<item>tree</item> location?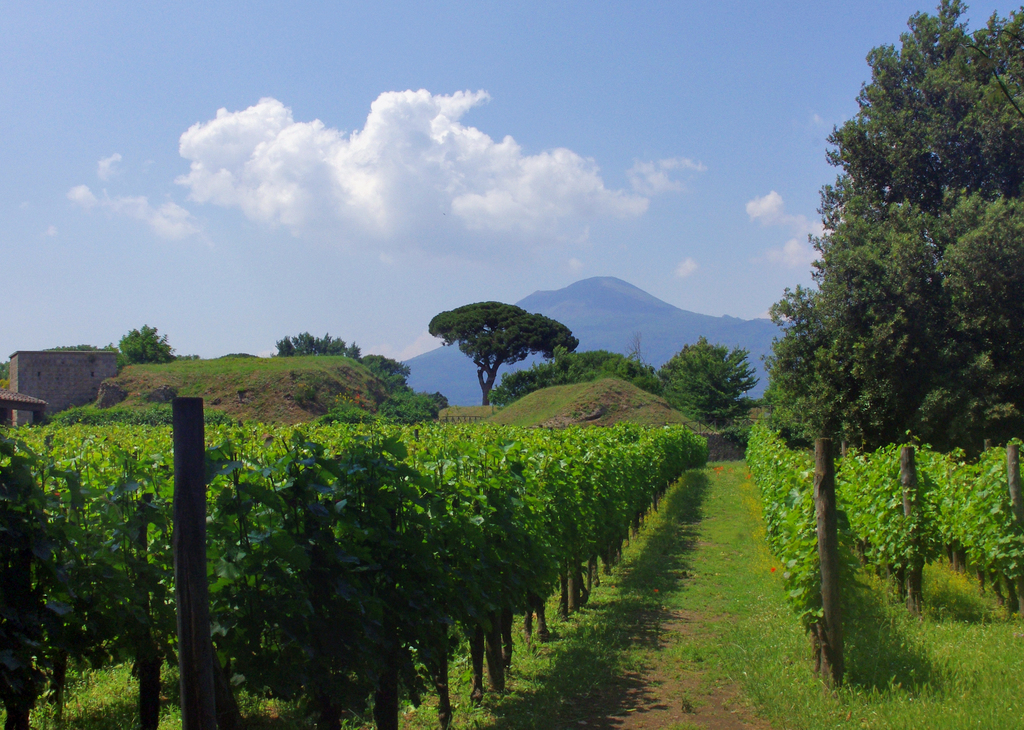
<box>766,0,1023,449</box>
